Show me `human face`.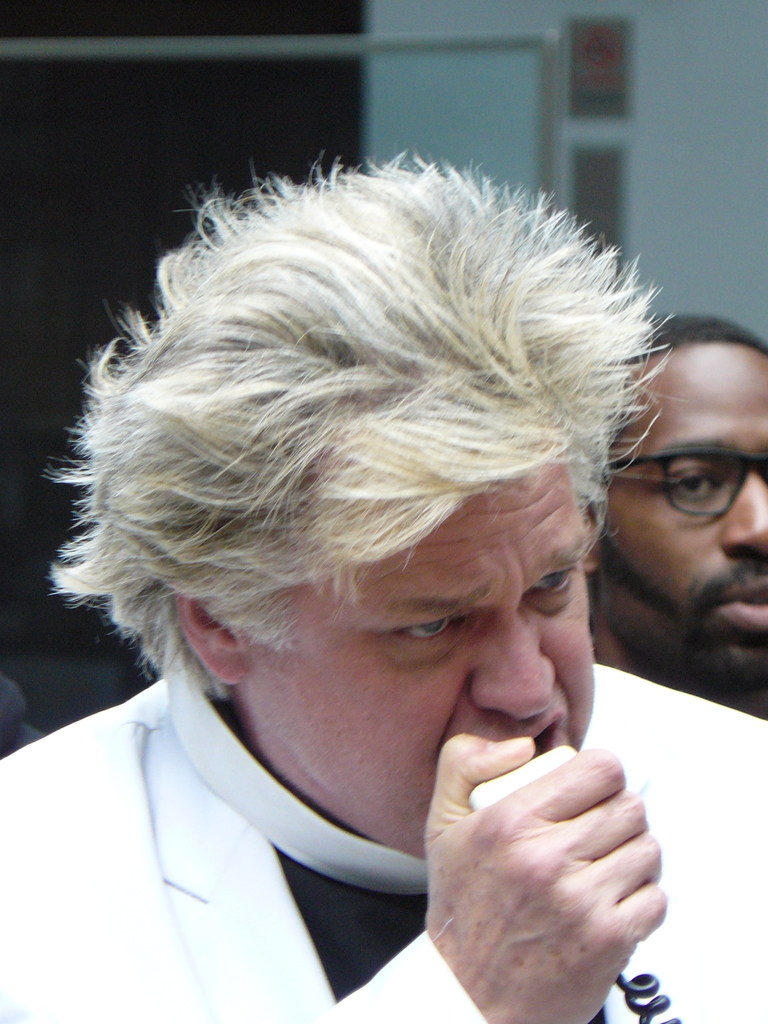
`human face` is here: [x1=609, y1=346, x2=767, y2=691].
